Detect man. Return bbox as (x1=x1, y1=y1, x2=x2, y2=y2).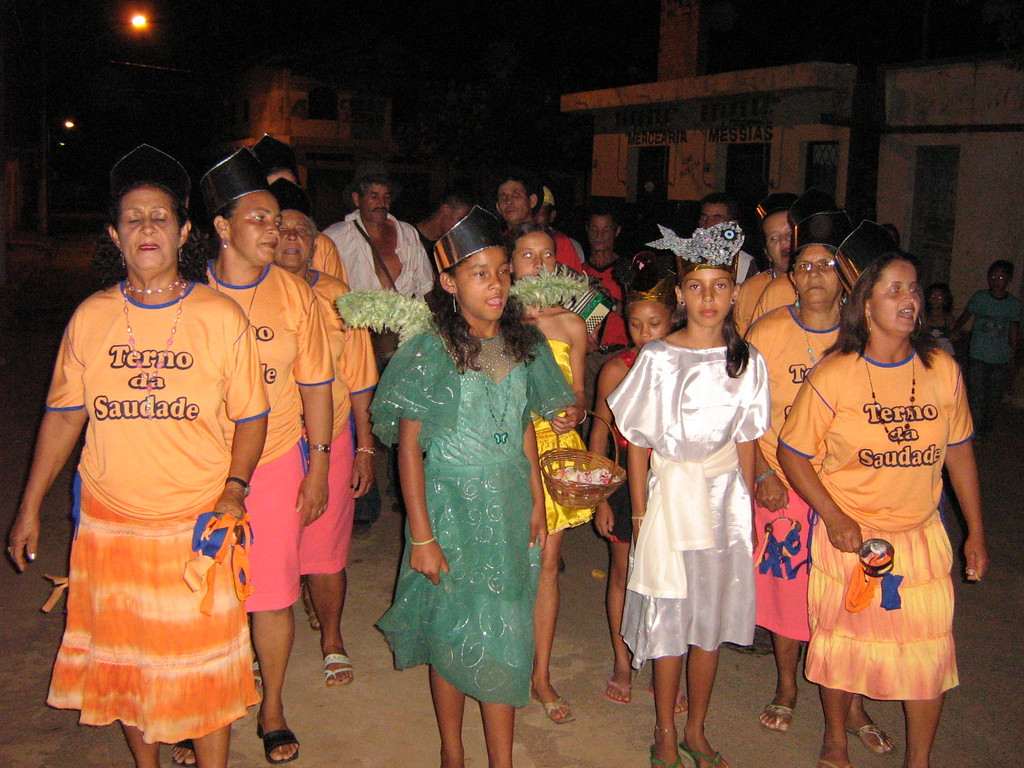
(x1=323, y1=174, x2=436, y2=533).
